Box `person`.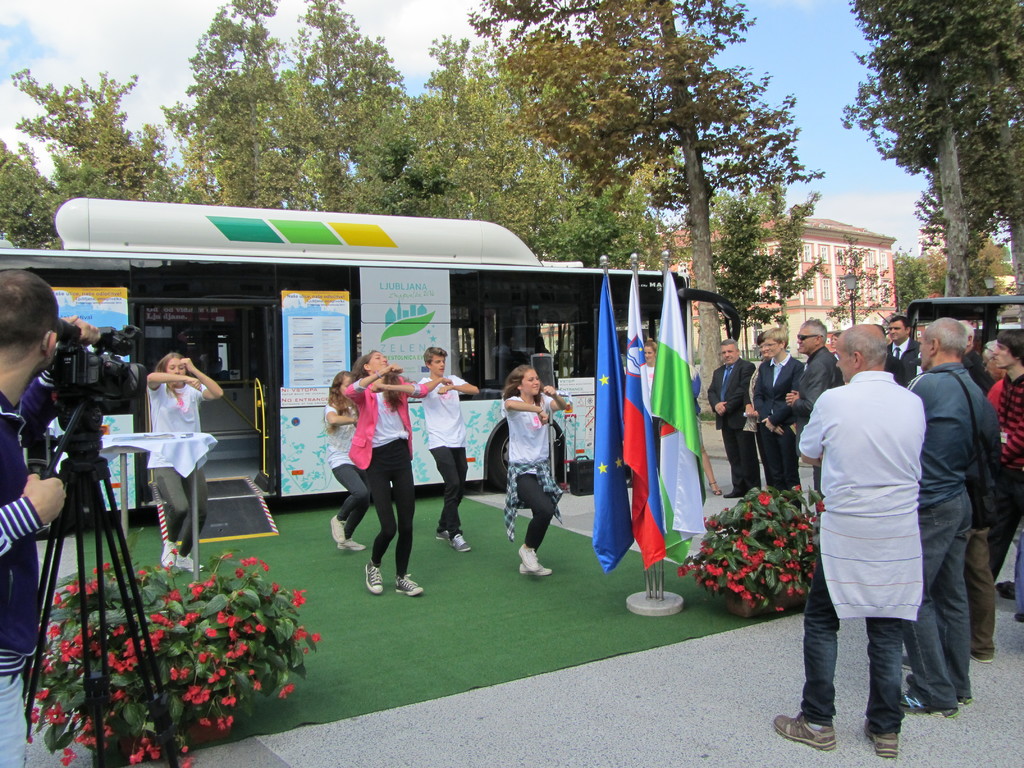
BBox(884, 314, 912, 389).
